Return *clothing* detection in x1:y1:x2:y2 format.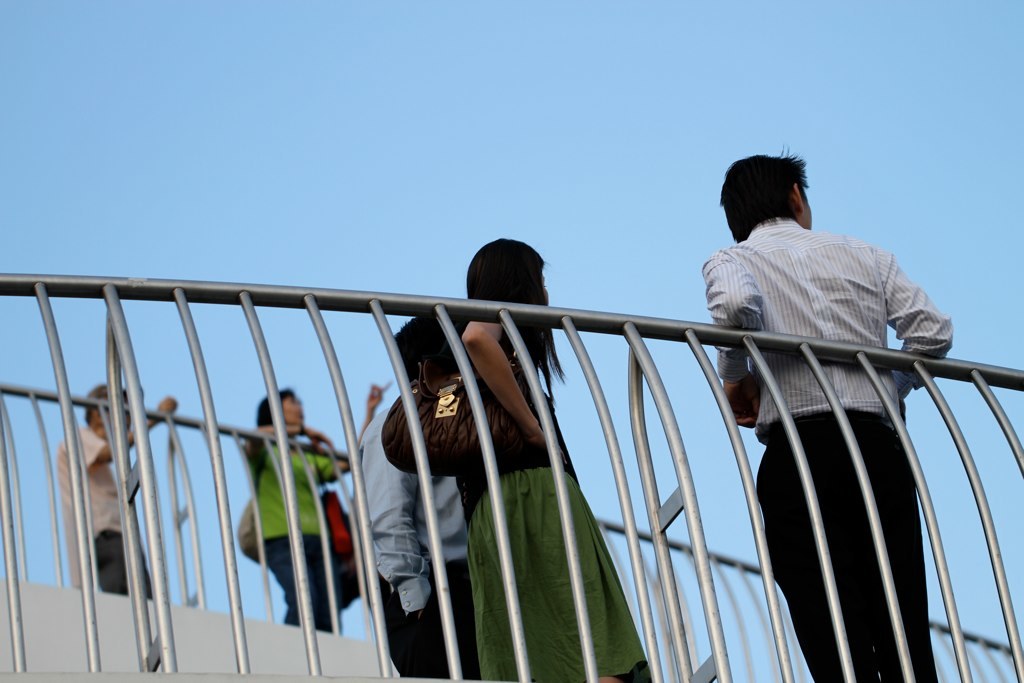
254:441:338:629.
